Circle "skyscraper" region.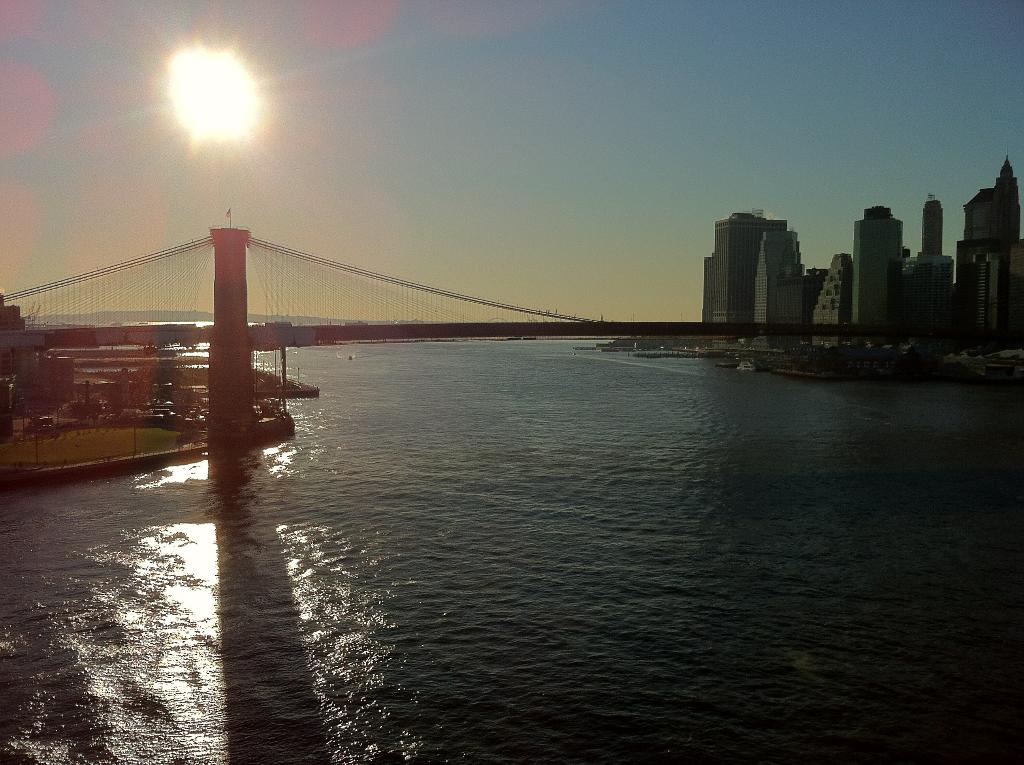
Region: {"x1": 694, "y1": 194, "x2": 827, "y2": 322}.
